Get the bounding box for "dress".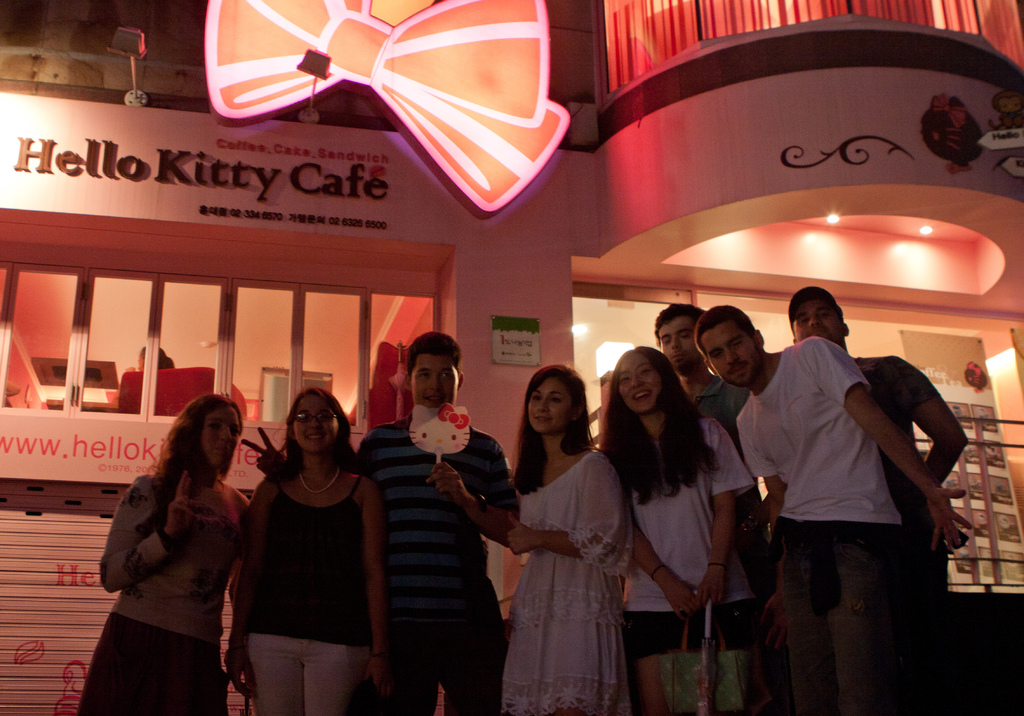
region(502, 450, 636, 715).
